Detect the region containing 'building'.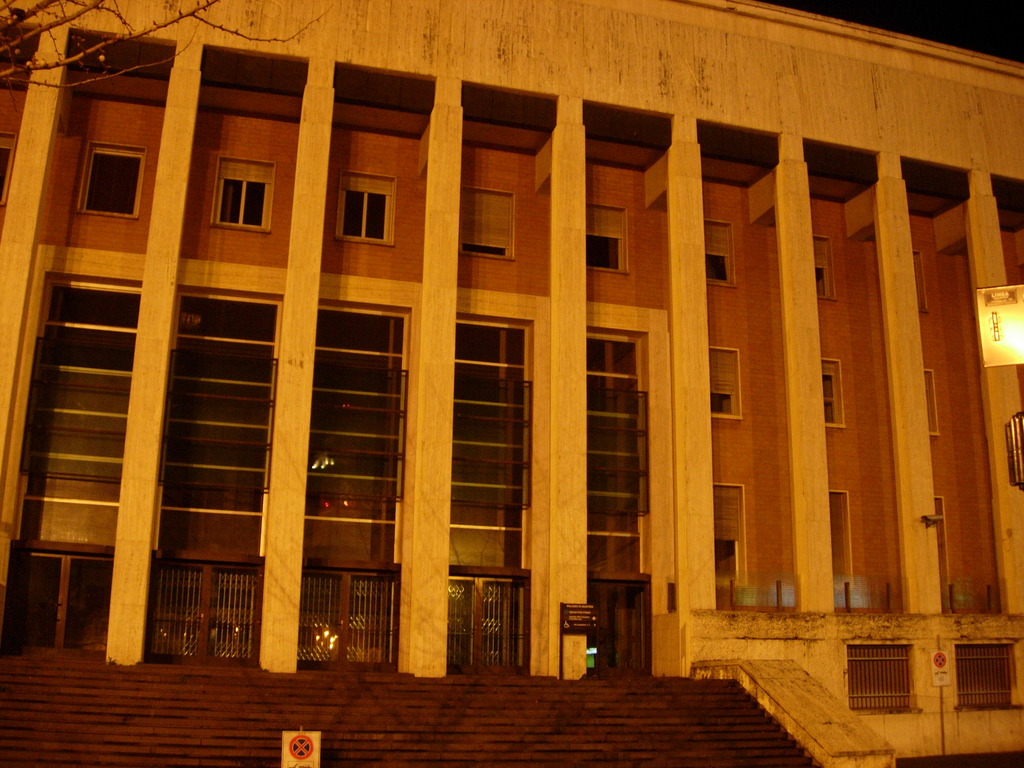
box(0, 0, 1023, 767).
